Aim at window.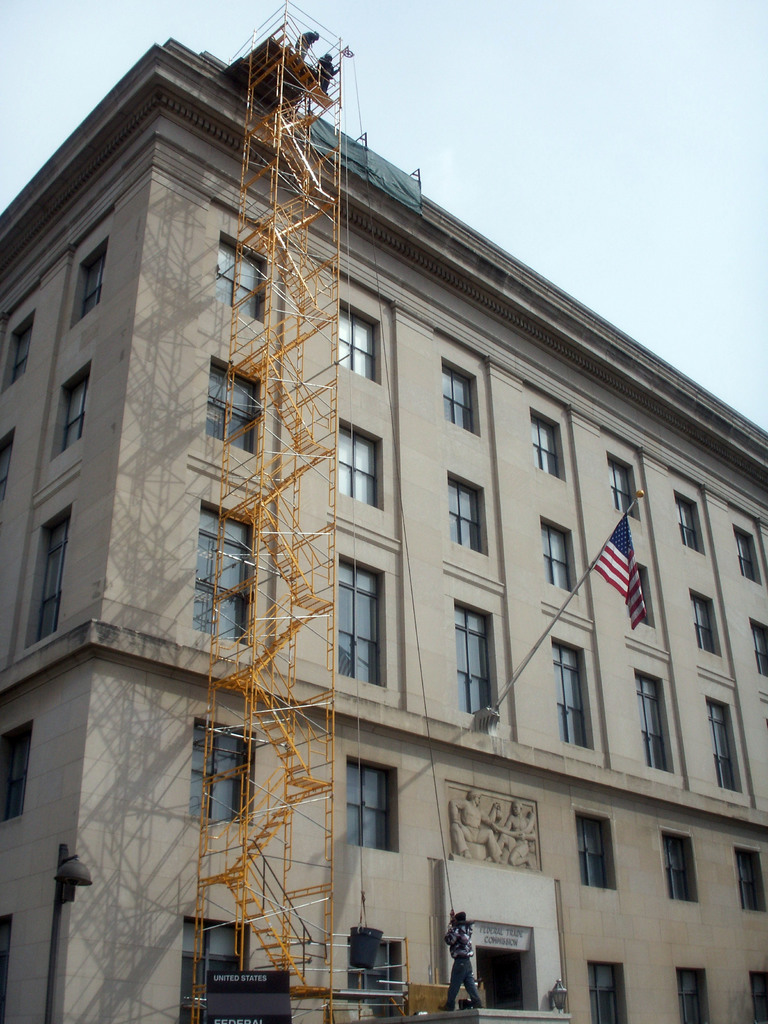
Aimed at box=[735, 535, 758, 584].
